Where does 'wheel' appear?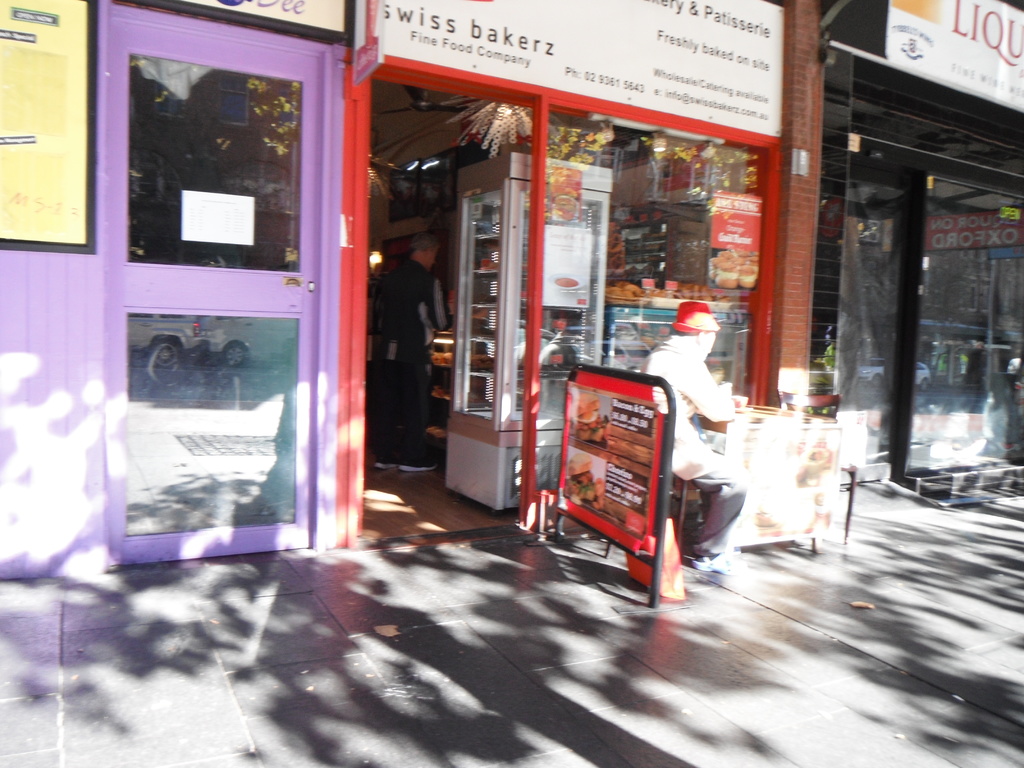
Appears at <box>220,339,250,368</box>.
